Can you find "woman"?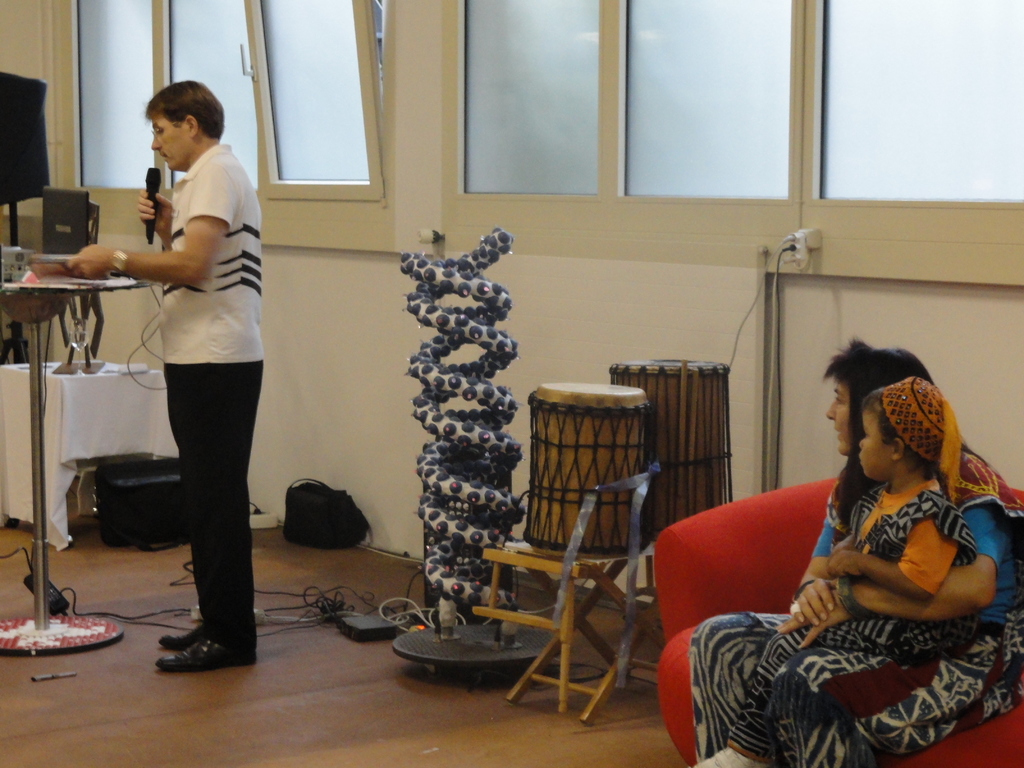
Yes, bounding box: <bbox>688, 334, 1023, 767</bbox>.
